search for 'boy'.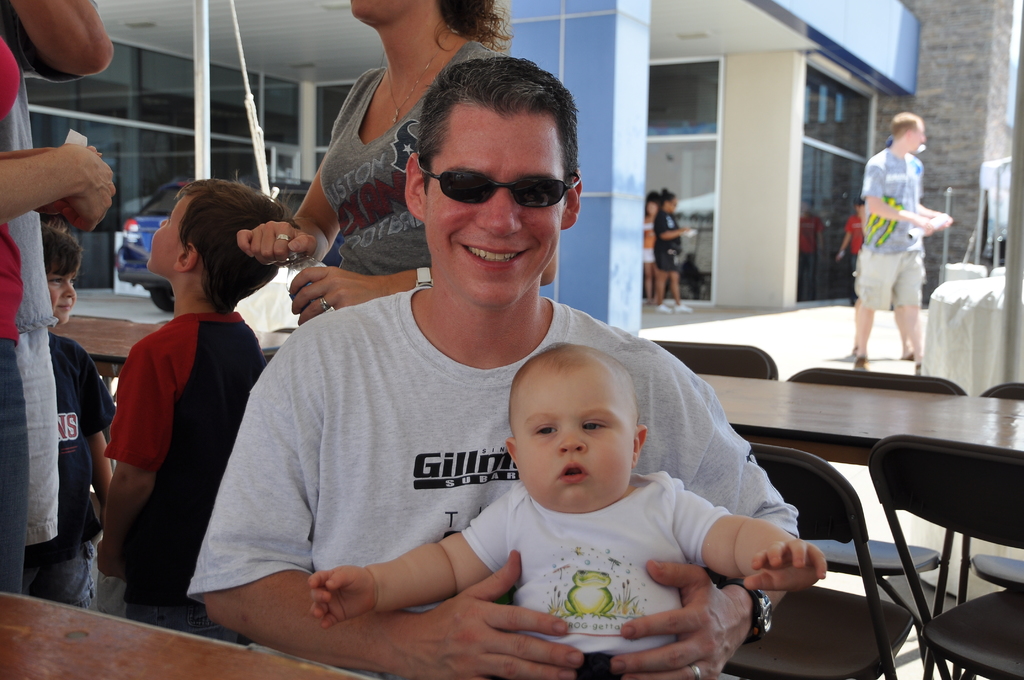
Found at x1=95, y1=179, x2=303, y2=646.
